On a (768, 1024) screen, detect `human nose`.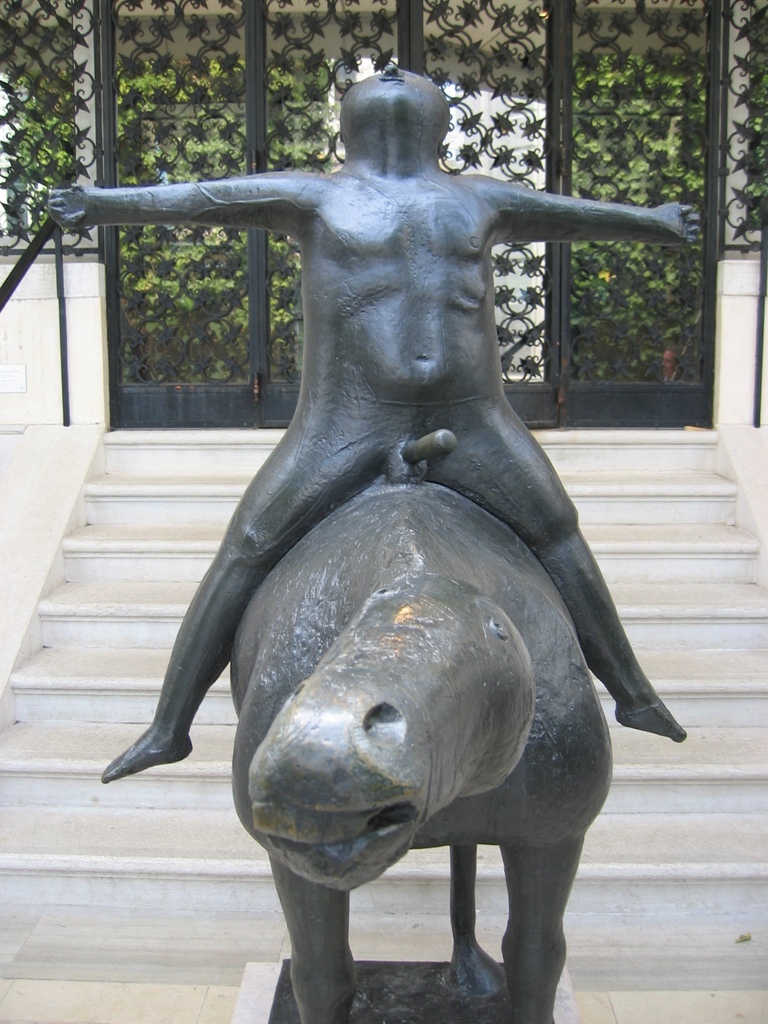
locate(386, 60, 396, 76).
